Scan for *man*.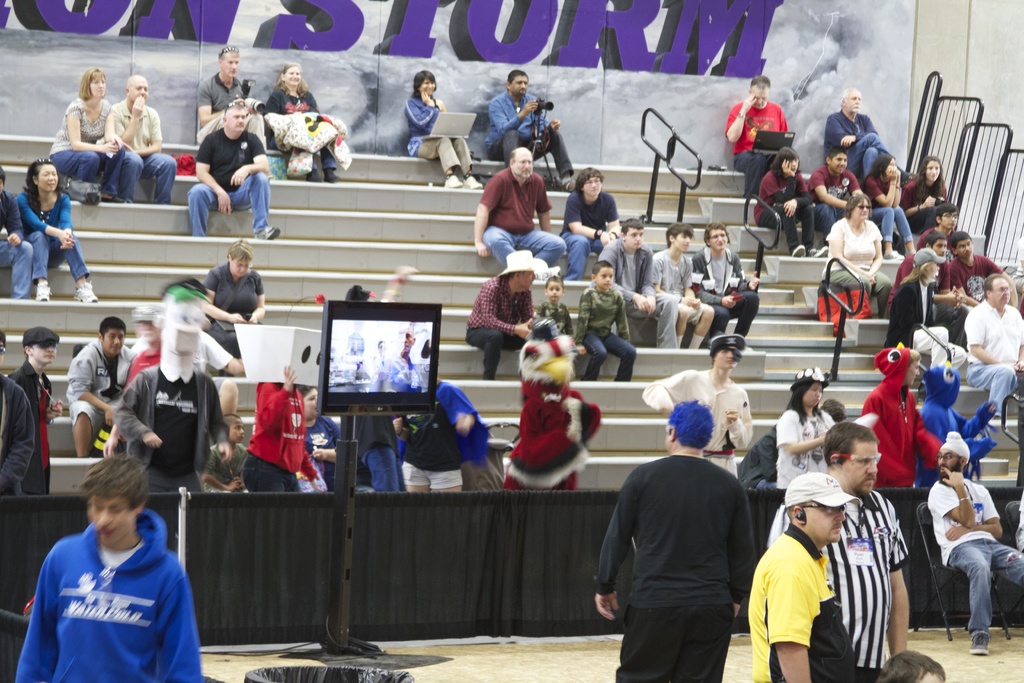
Scan result: {"x1": 191, "y1": 45, "x2": 272, "y2": 155}.
